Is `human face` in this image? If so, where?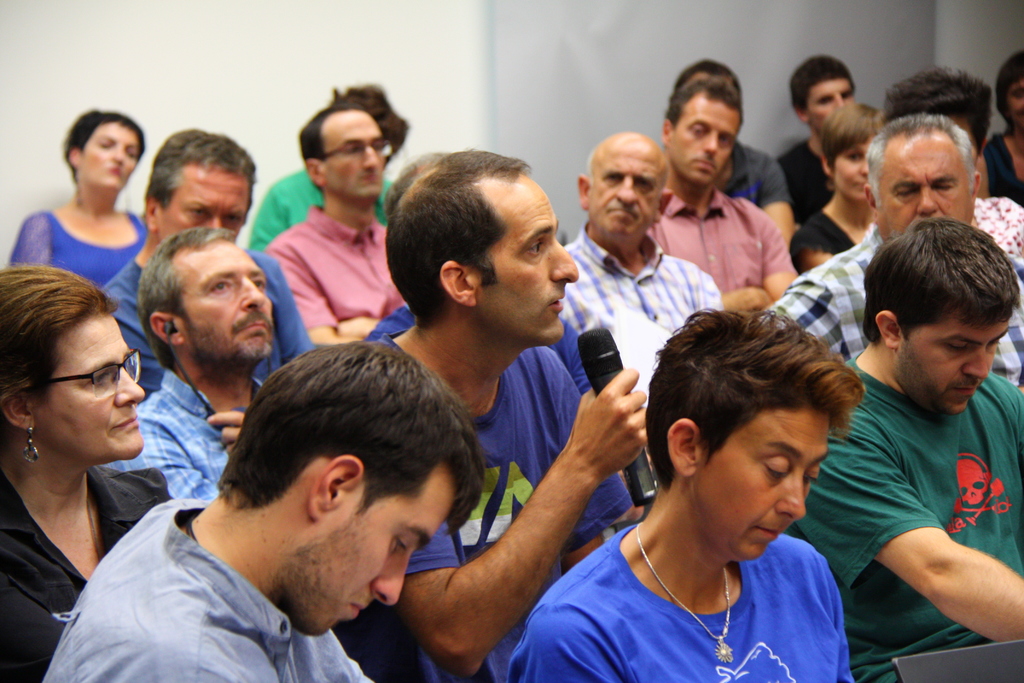
Yes, at 493/169/579/356.
